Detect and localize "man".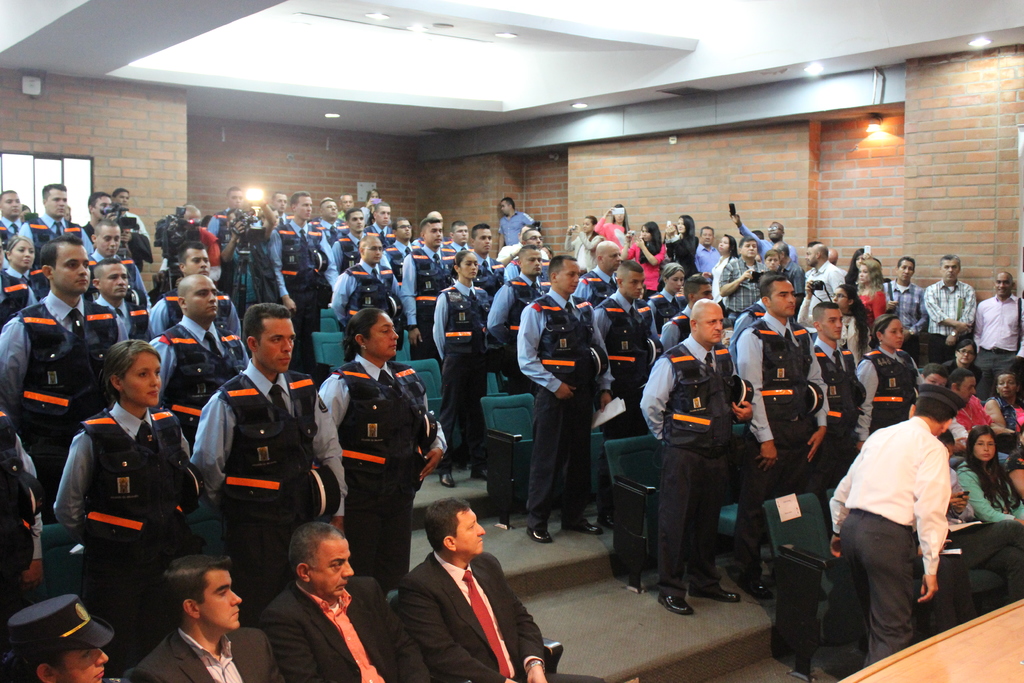
Localized at (x1=2, y1=592, x2=119, y2=682).
